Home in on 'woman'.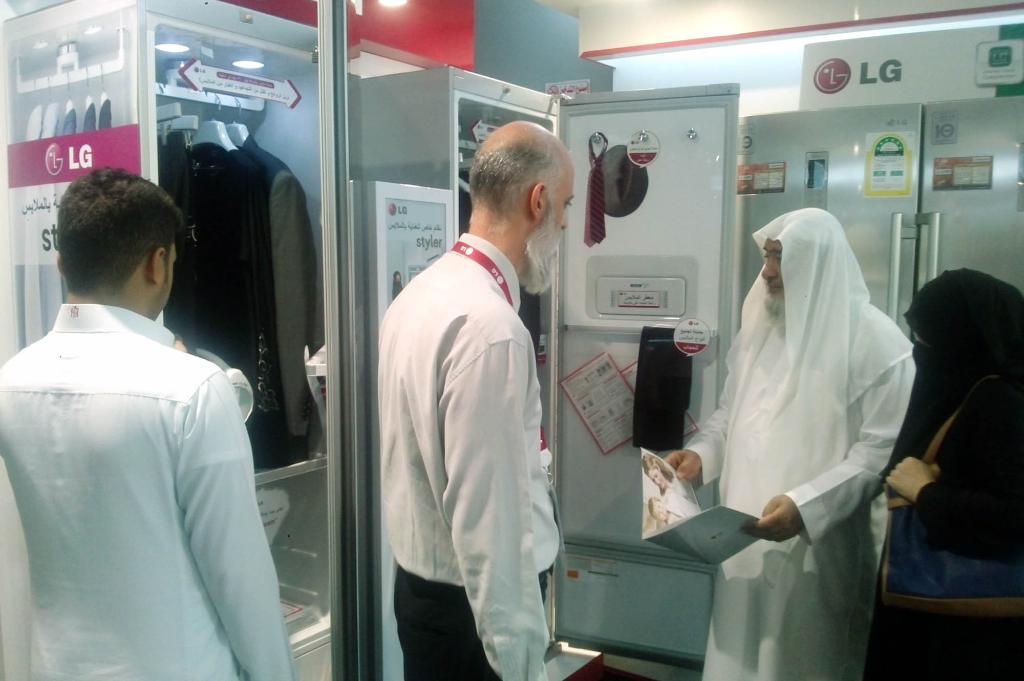
Homed in at bbox=[867, 266, 1023, 680].
